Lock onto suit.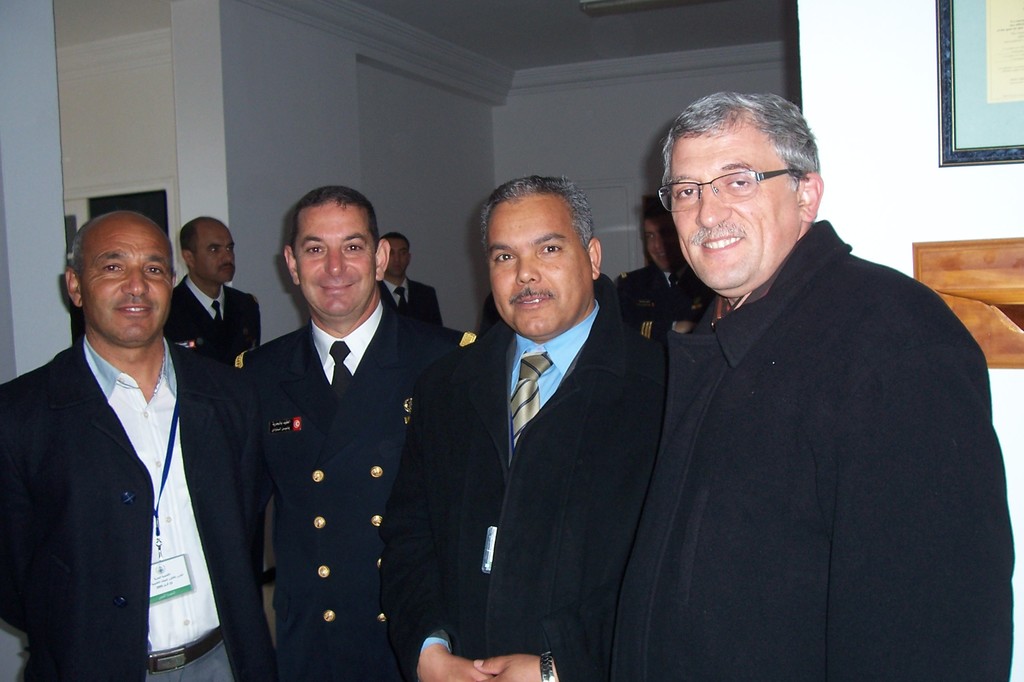
Locked: [x1=25, y1=218, x2=251, y2=679].
